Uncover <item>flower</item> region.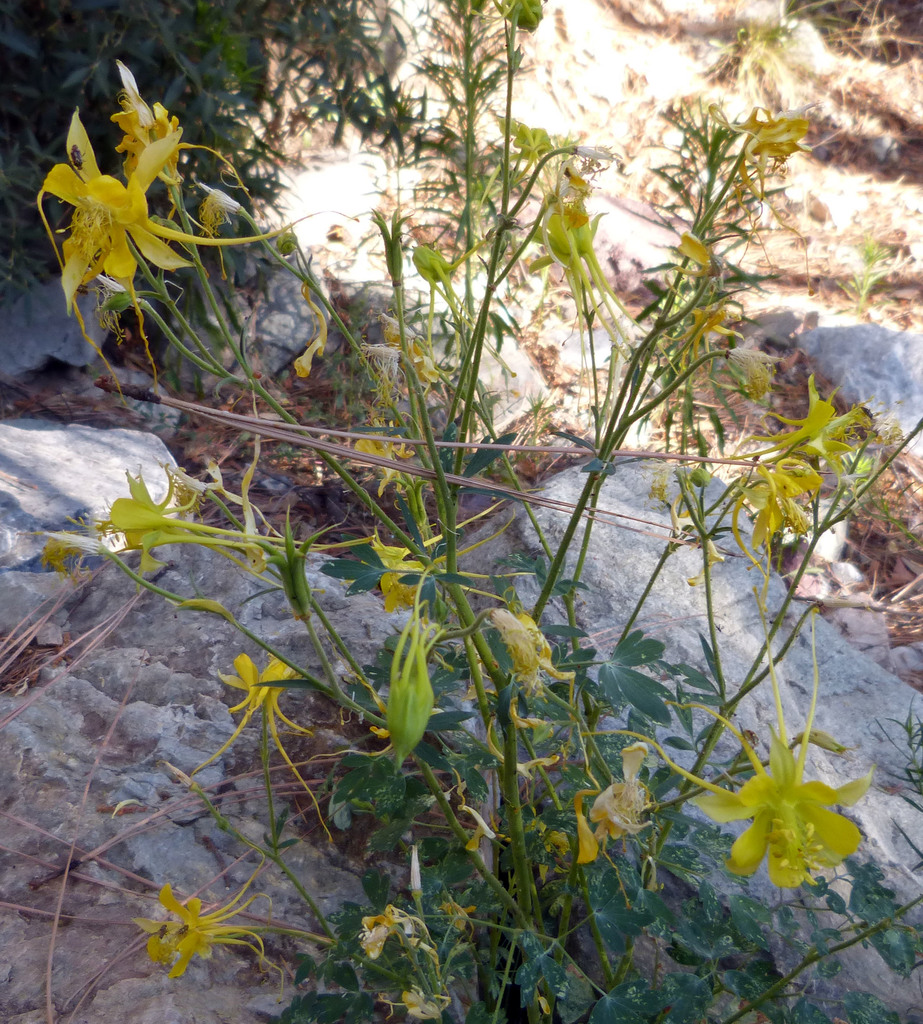
Uncovered: l=32, t=106, r=333, b=402.
